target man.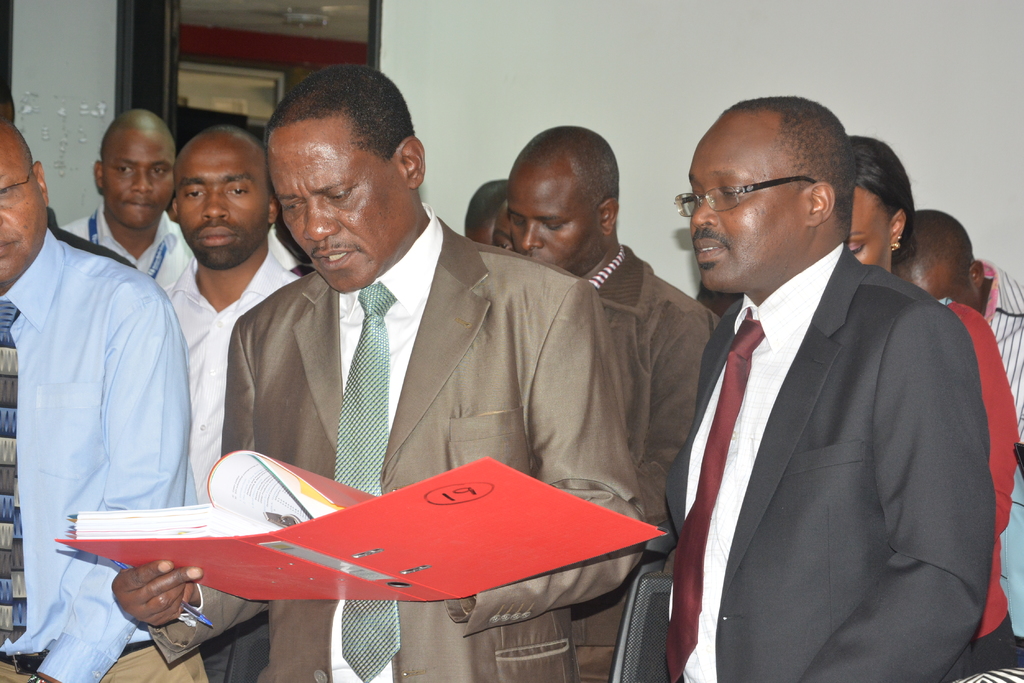
Target region: 0 114 209 682.
